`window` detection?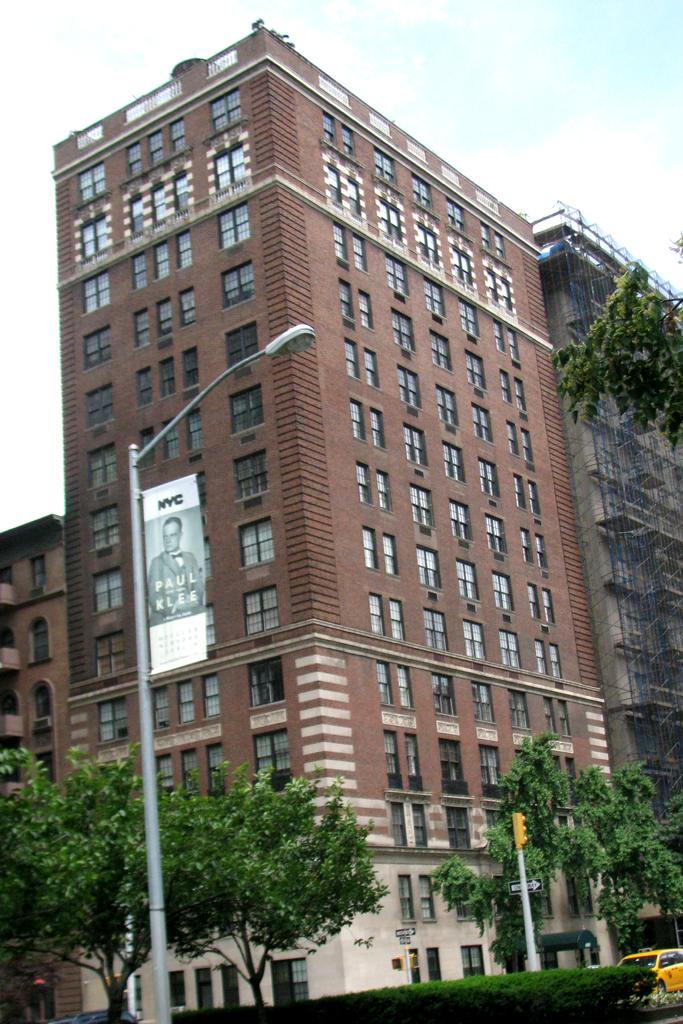
l=88, t=454, r=120, b=491
